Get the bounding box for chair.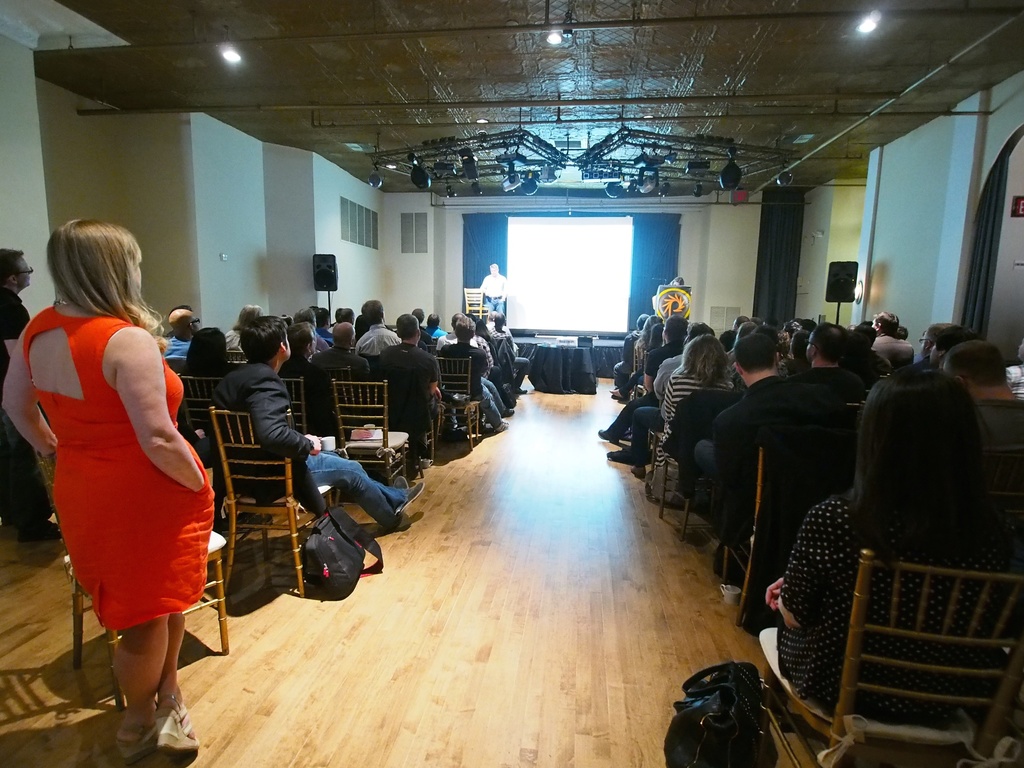
<bbox>215, 404, 323, 598</bbox>.
